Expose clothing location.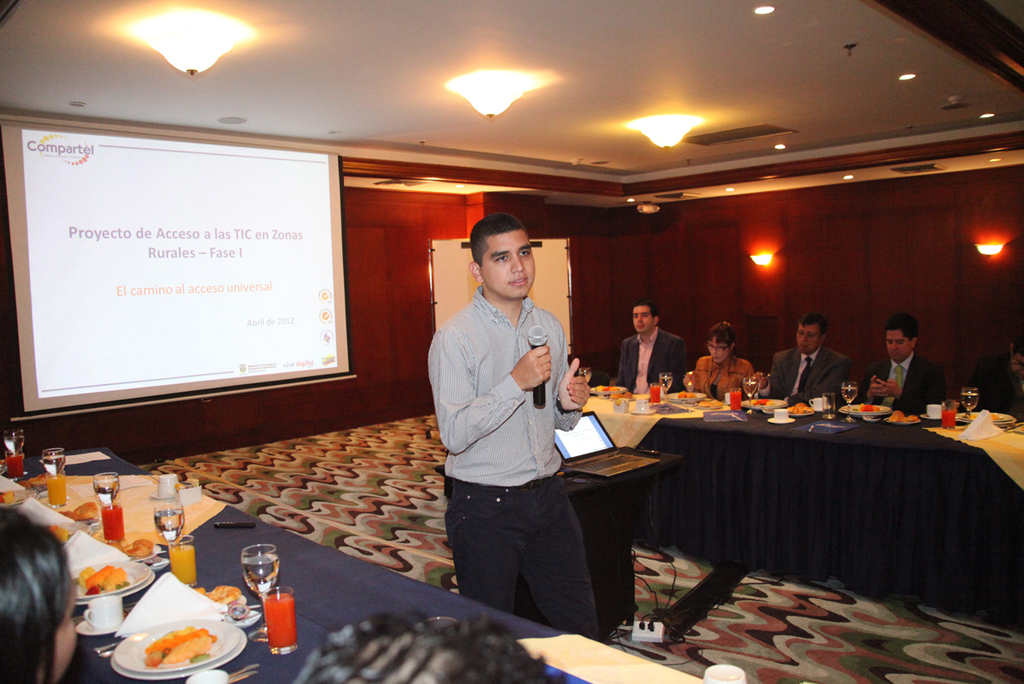
Exposed at l=686, t=357, r=751, b=405.
